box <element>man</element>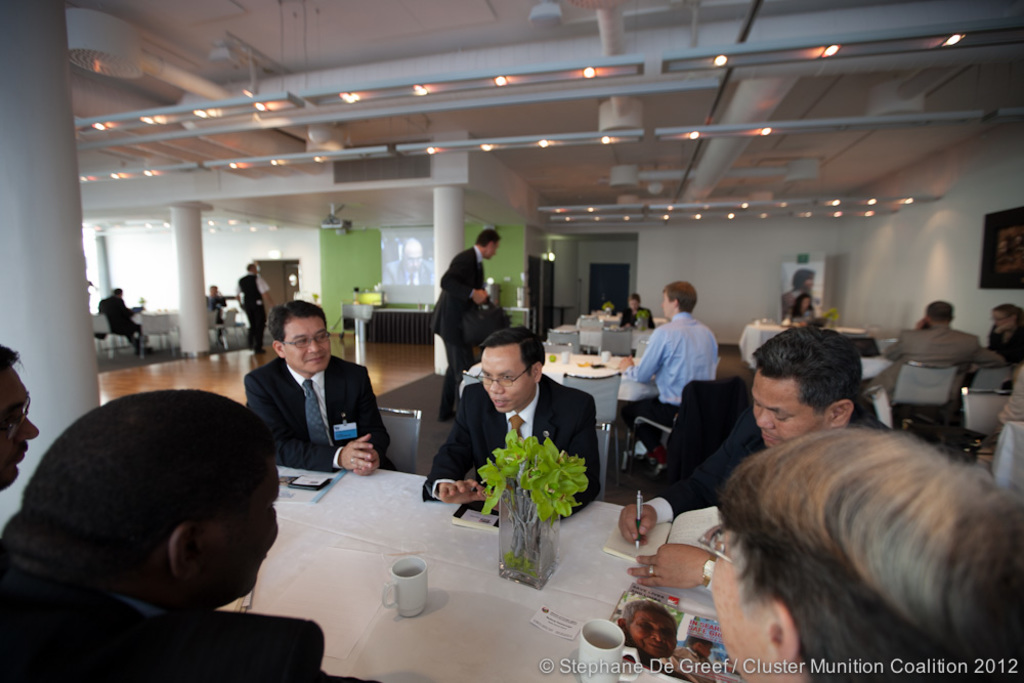
crop(618, 323, 877, 597)
